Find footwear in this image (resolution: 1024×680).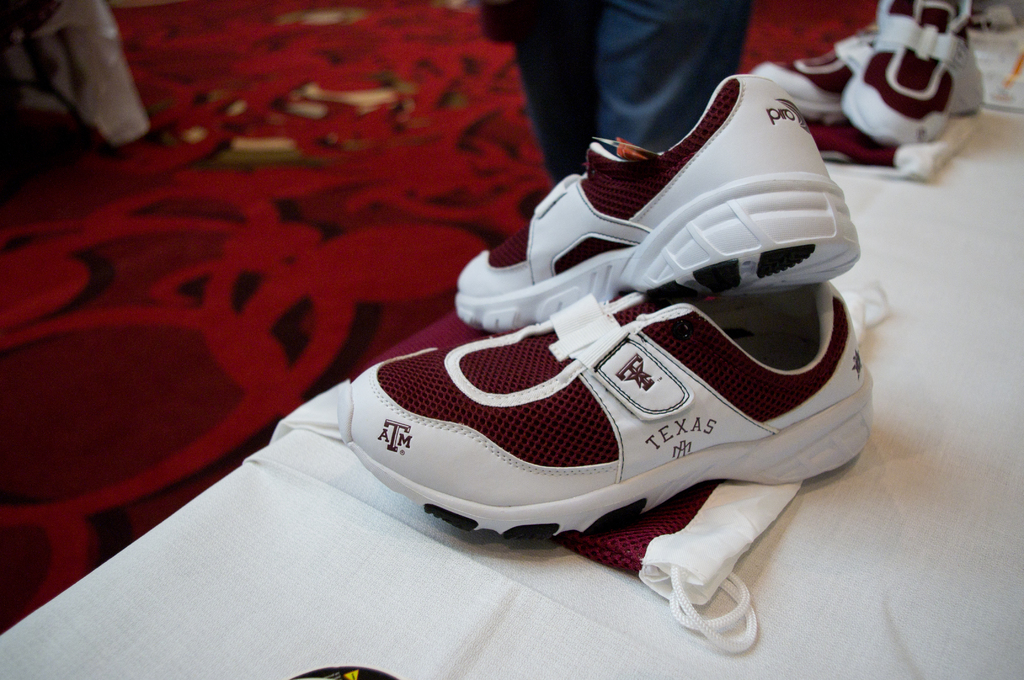
locate(840, 0, 987, 147).
